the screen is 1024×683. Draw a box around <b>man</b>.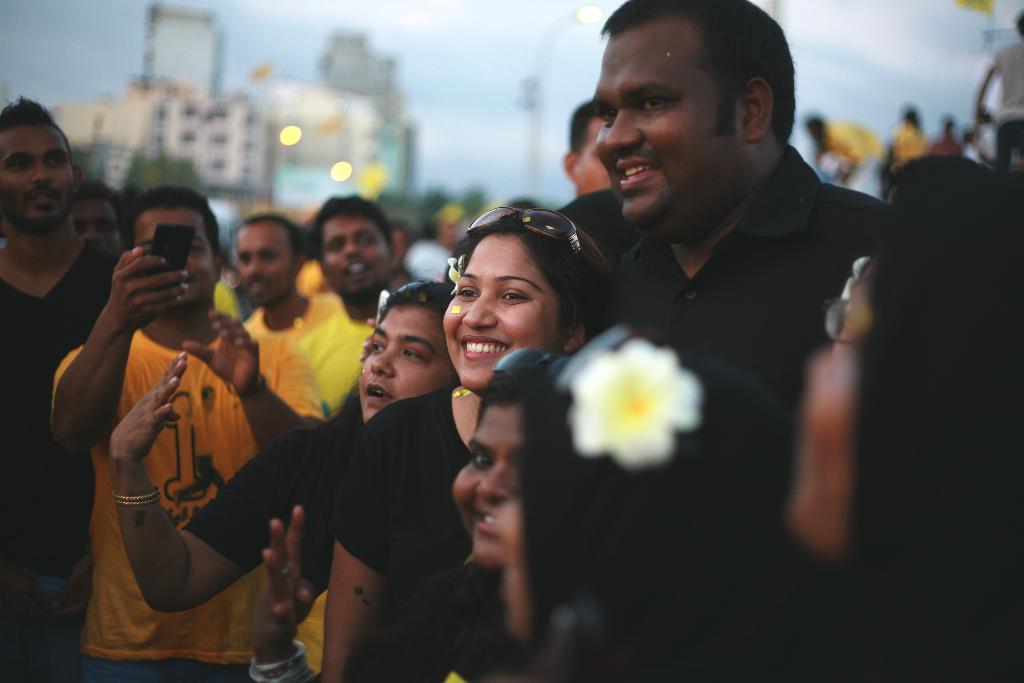
region(224, 220, 354, 421).
